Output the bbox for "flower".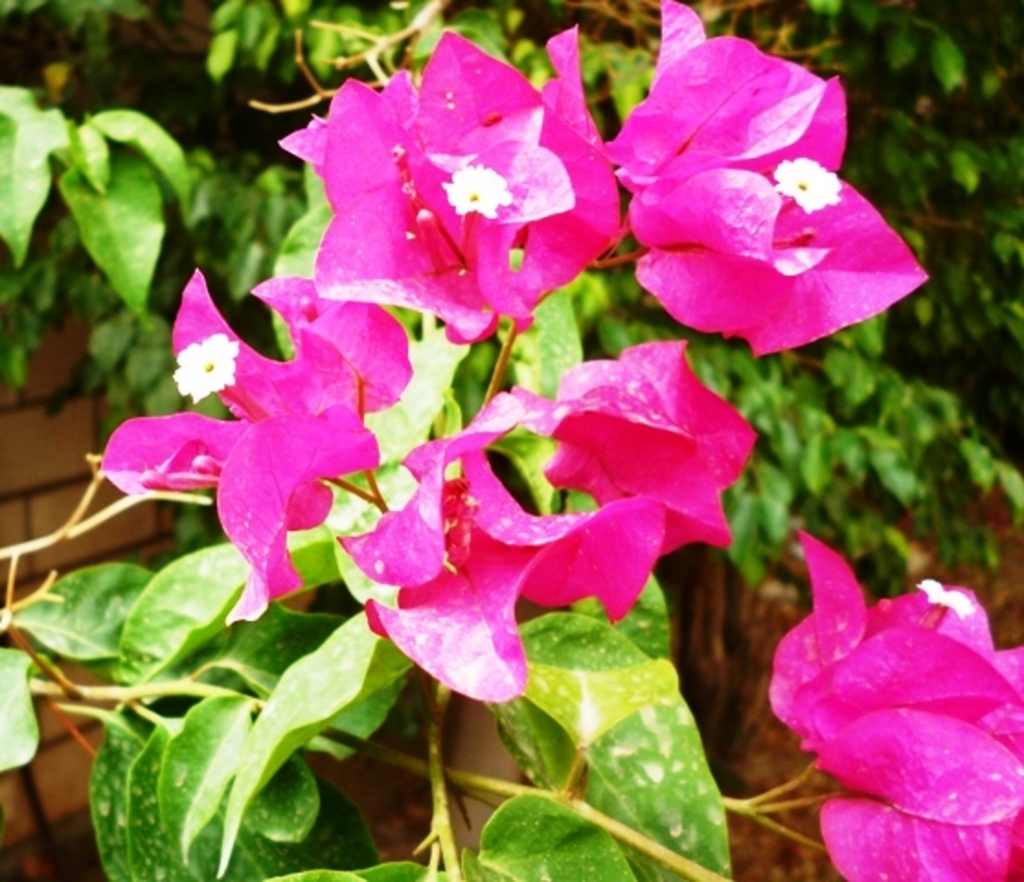
bbox(607, 35, 923, 345).
